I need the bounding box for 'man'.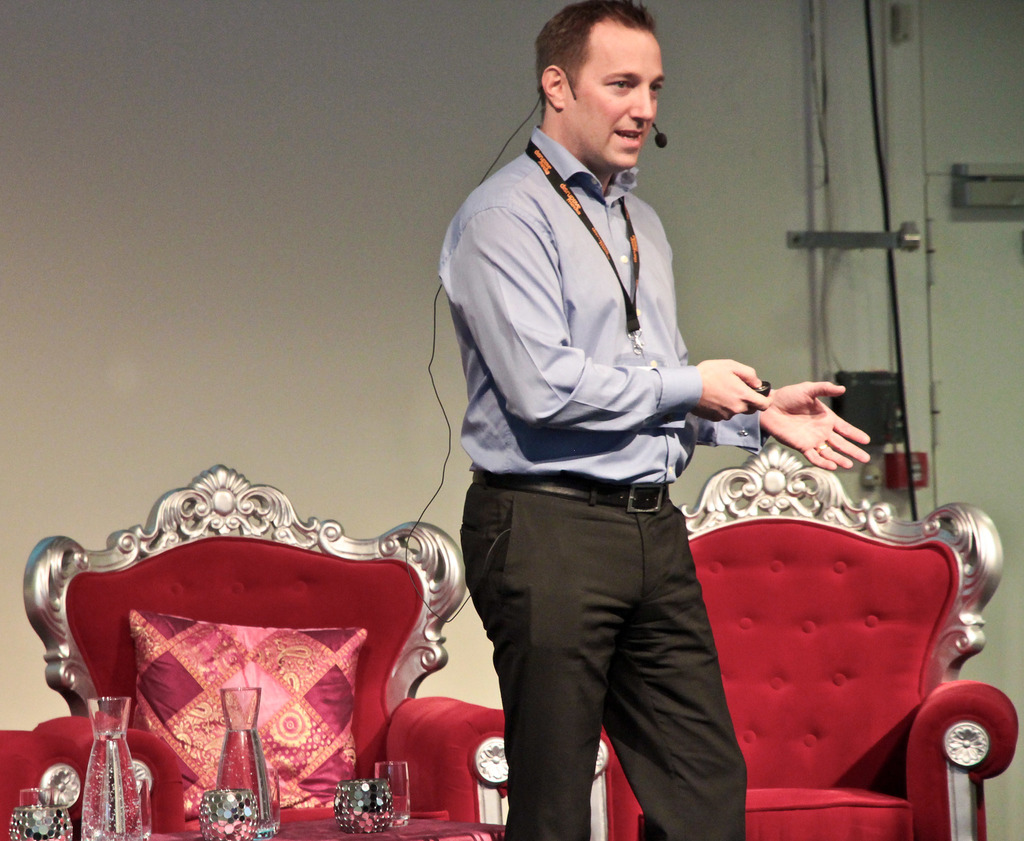
Here it is: pyautogui.locateOnScreen(419, 17, 806, 831).
